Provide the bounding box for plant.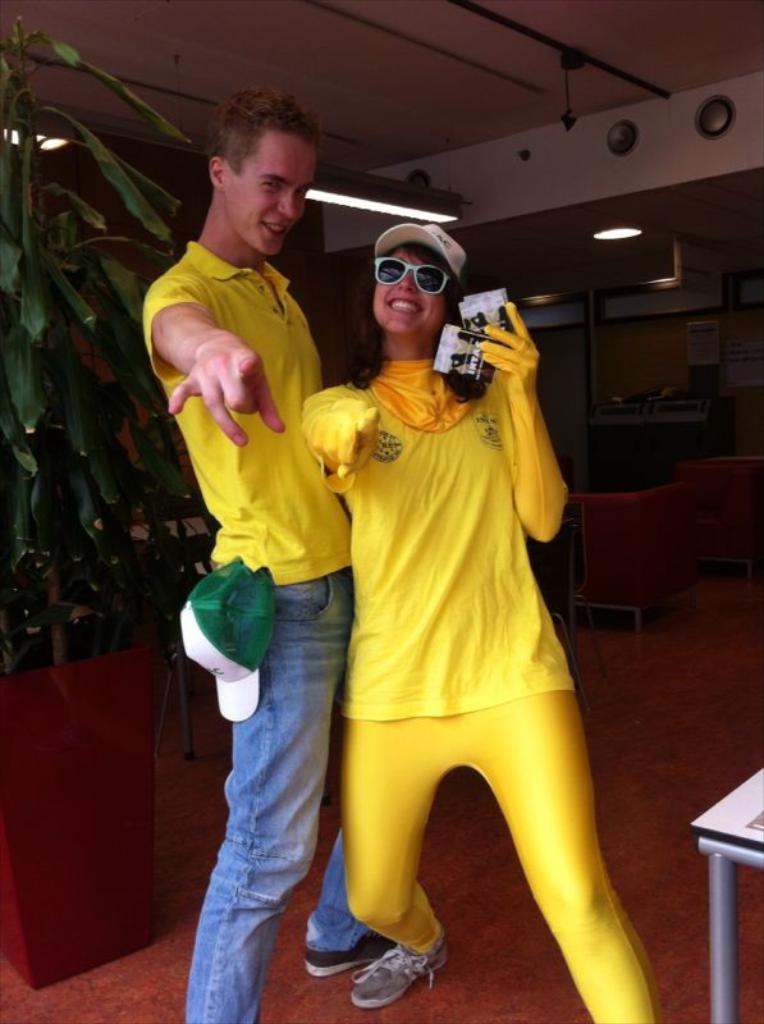
bbox=[0, 15, 197, 666].
